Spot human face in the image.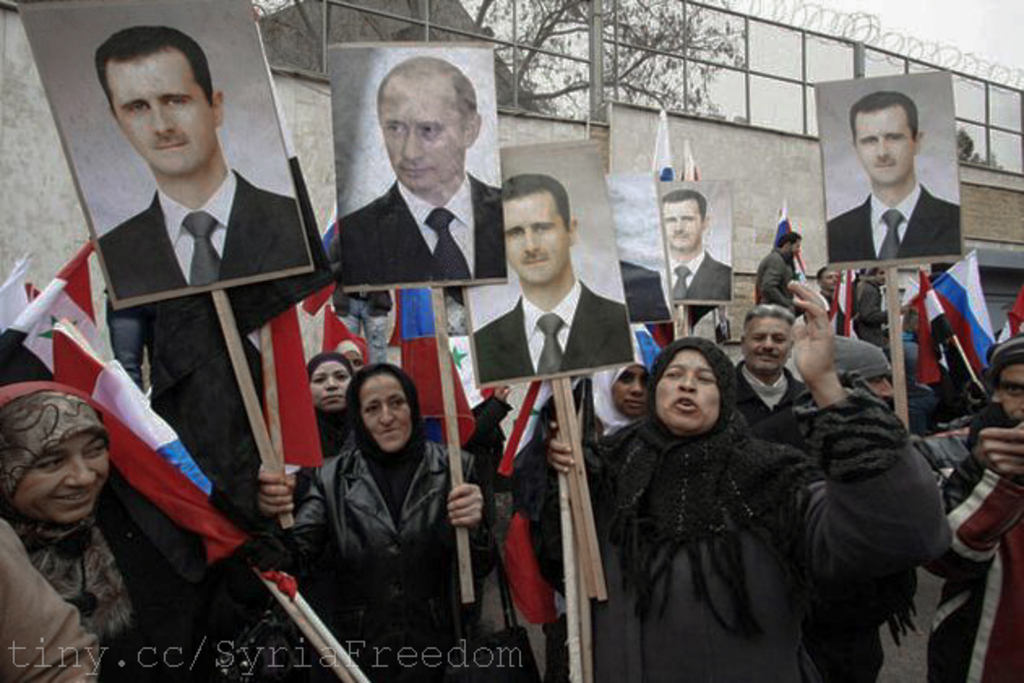
human face found at {"left": 995, "top": 373, "right": 1022, "bottom": 419}.
